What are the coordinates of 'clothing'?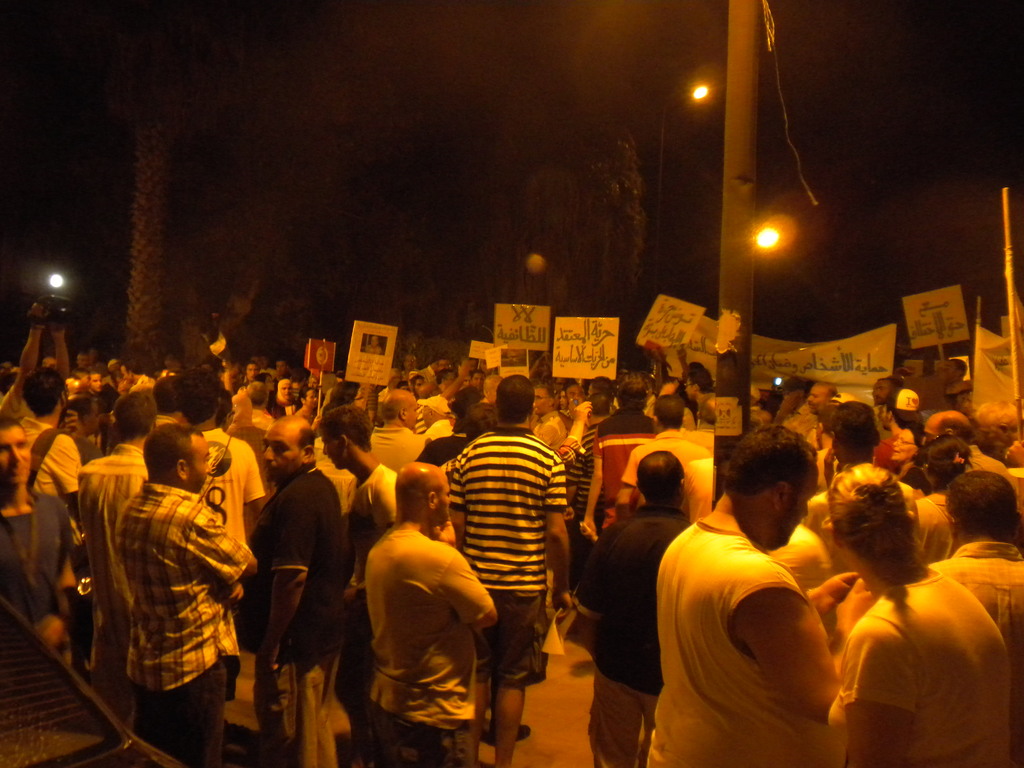
[x1=133, y1=375, x2=157, y2=388].
